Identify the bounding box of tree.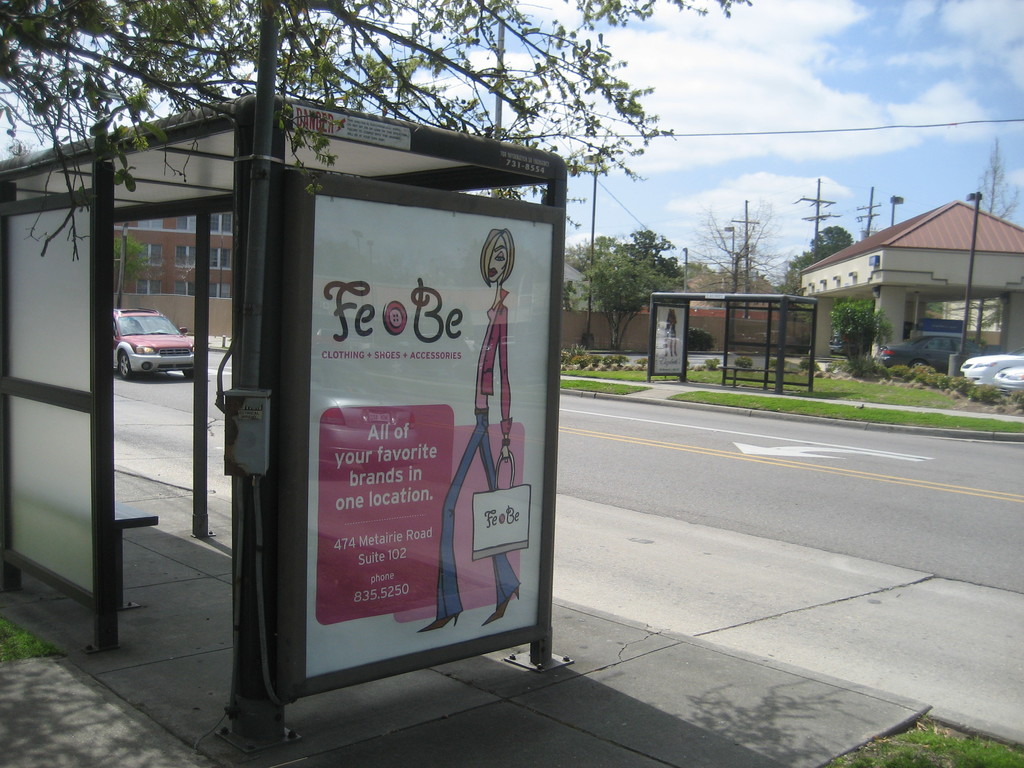
rect(585, 232, 683, 356).
